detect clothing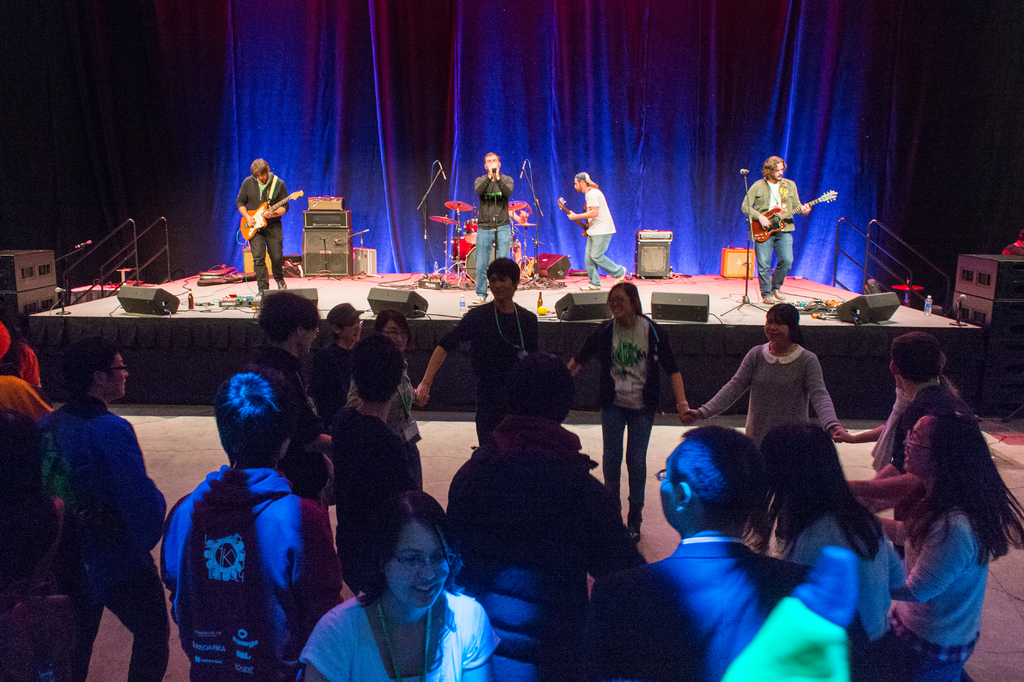
select_region(703, 342, 839, 546)
